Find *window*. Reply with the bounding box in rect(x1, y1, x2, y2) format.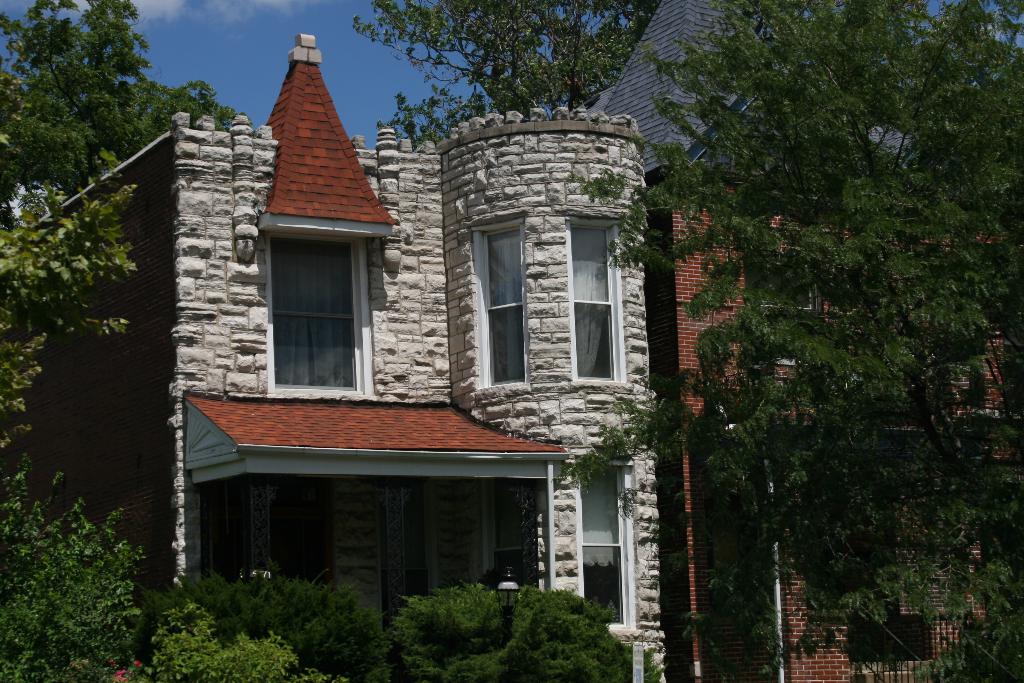
rect(753, 261, 820, 363).
